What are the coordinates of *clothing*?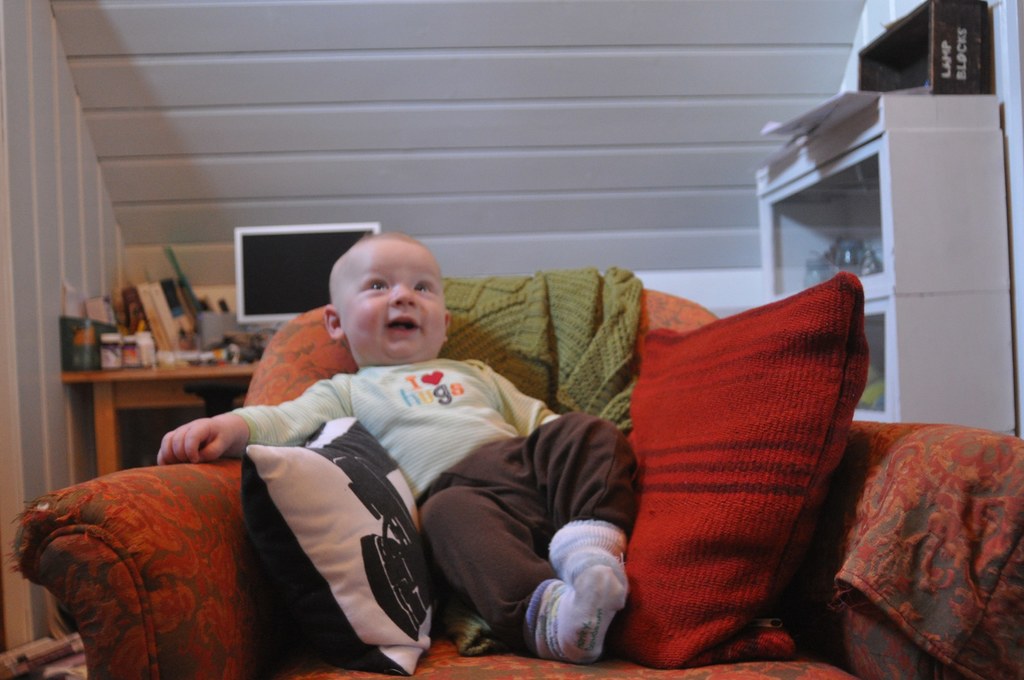
locate(228, 364, 642, 649).
